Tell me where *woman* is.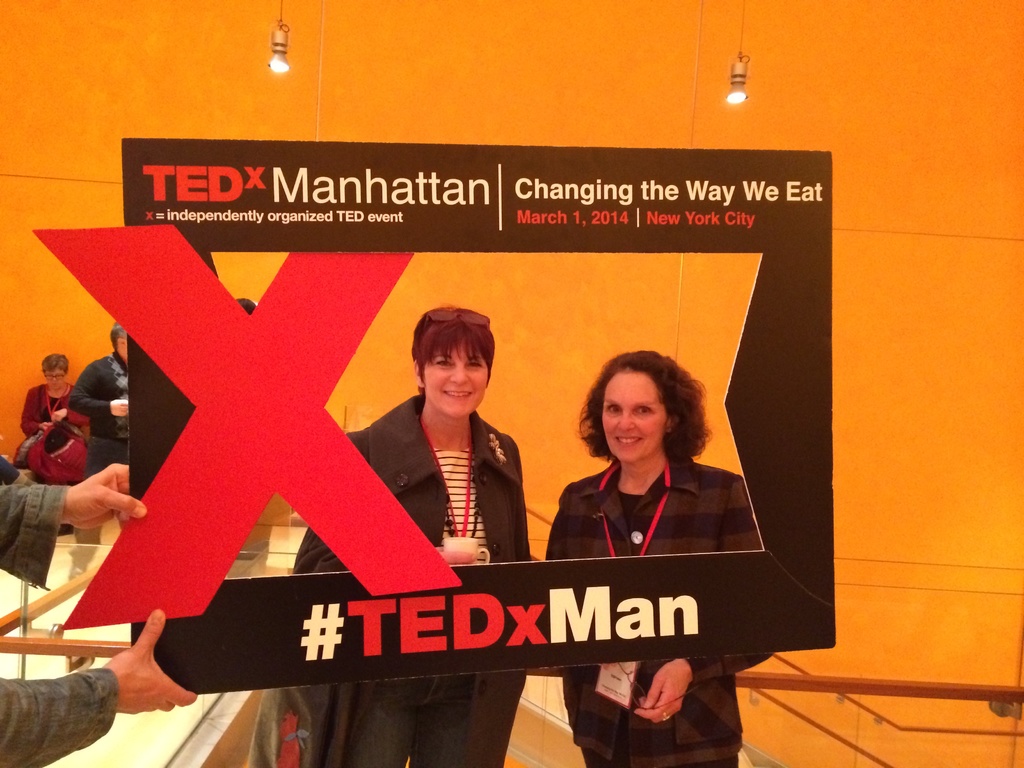
*woman* is at (x1=10, y1=346, x2=87, y2=470).
